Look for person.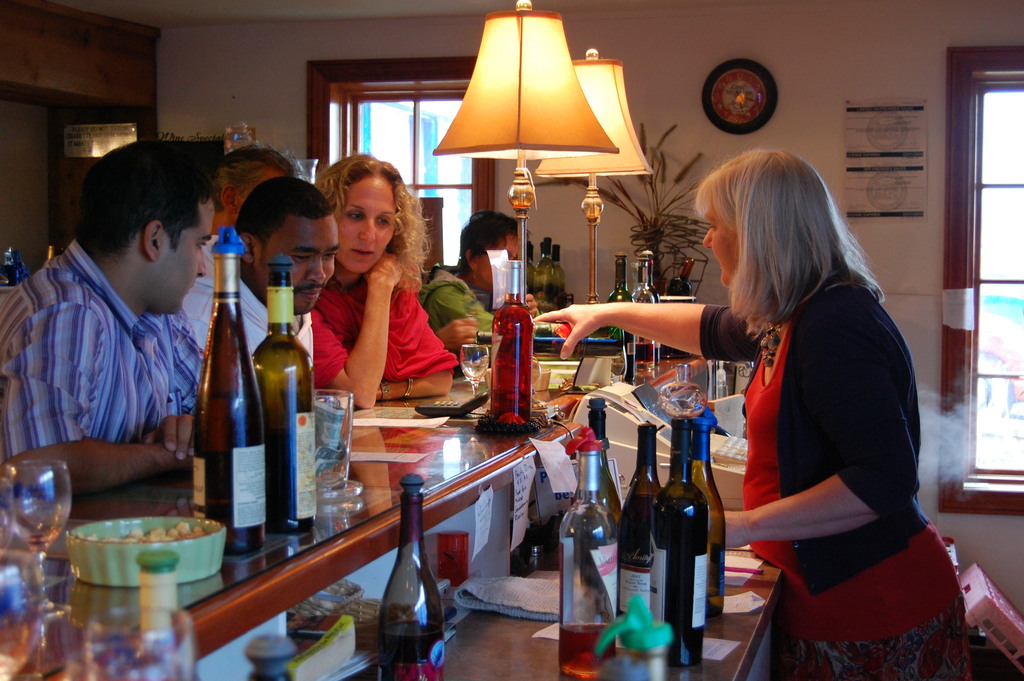
Found: box(682, 218, 948, 680).
